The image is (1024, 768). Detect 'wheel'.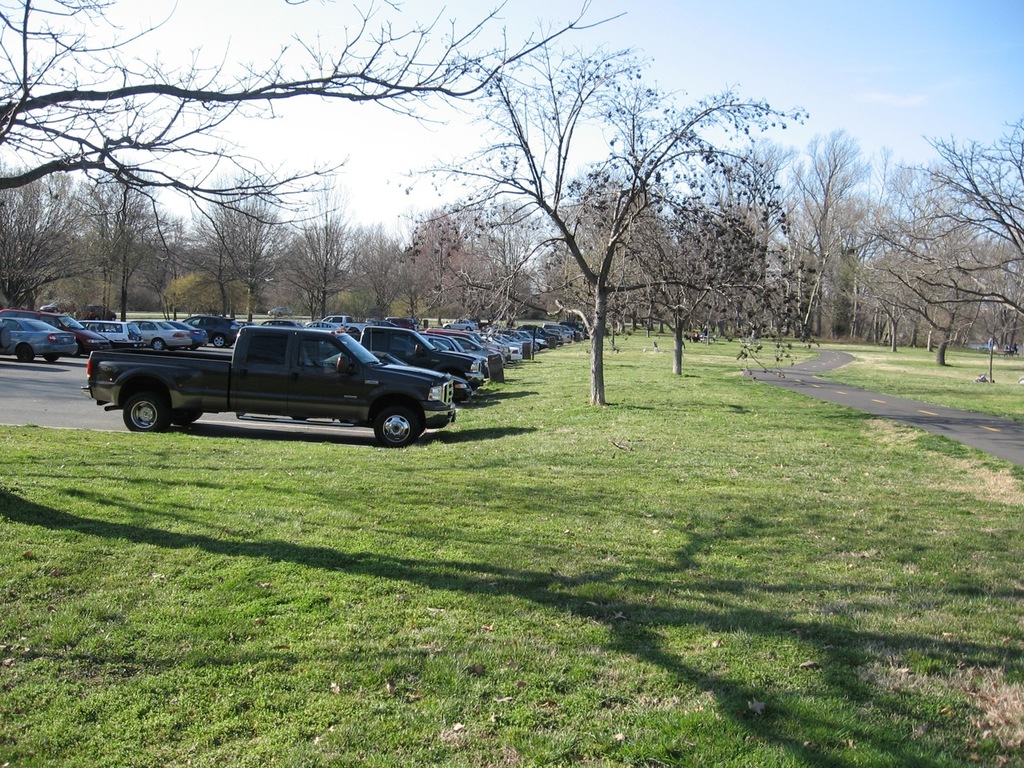
Detection: 121, 391, 167, 431.
